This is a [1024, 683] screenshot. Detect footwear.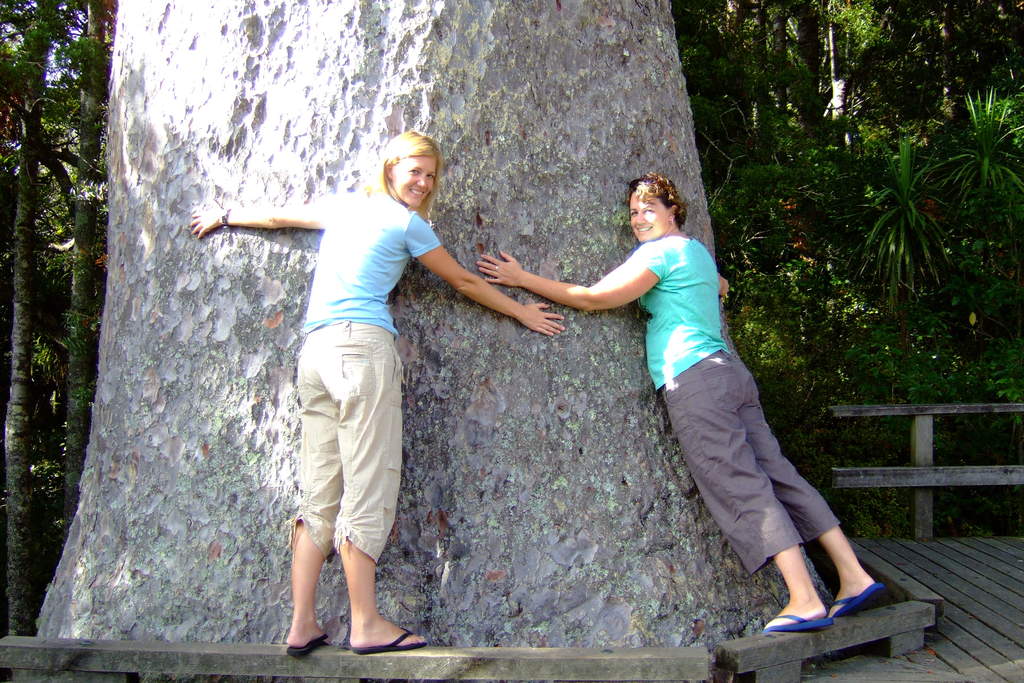
detection(762, 613, 829, 634).
